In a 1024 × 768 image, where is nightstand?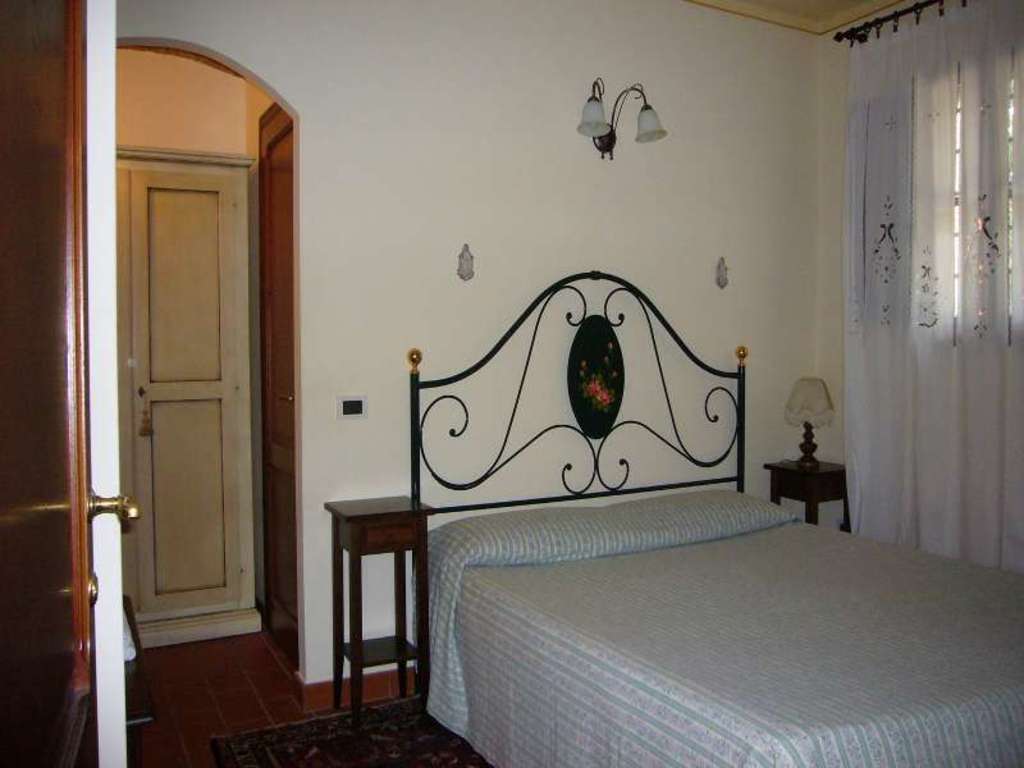
{"x1": 760, "y1": 451, "x2": 854, "y2": 527}.
